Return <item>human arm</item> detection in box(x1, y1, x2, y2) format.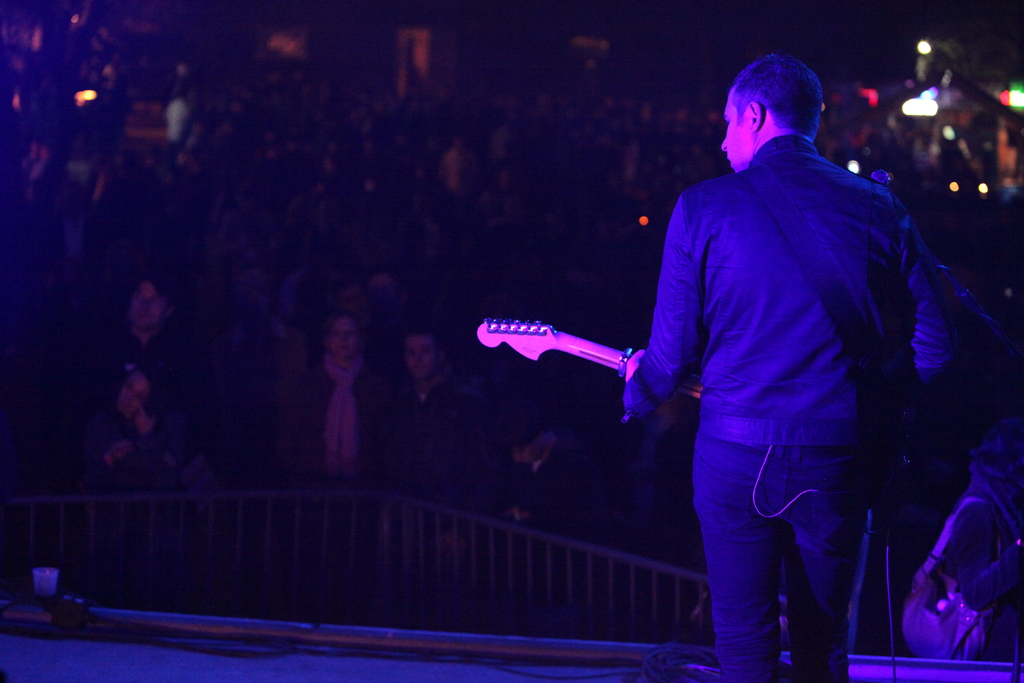
box(458, 393, 515, 523).
